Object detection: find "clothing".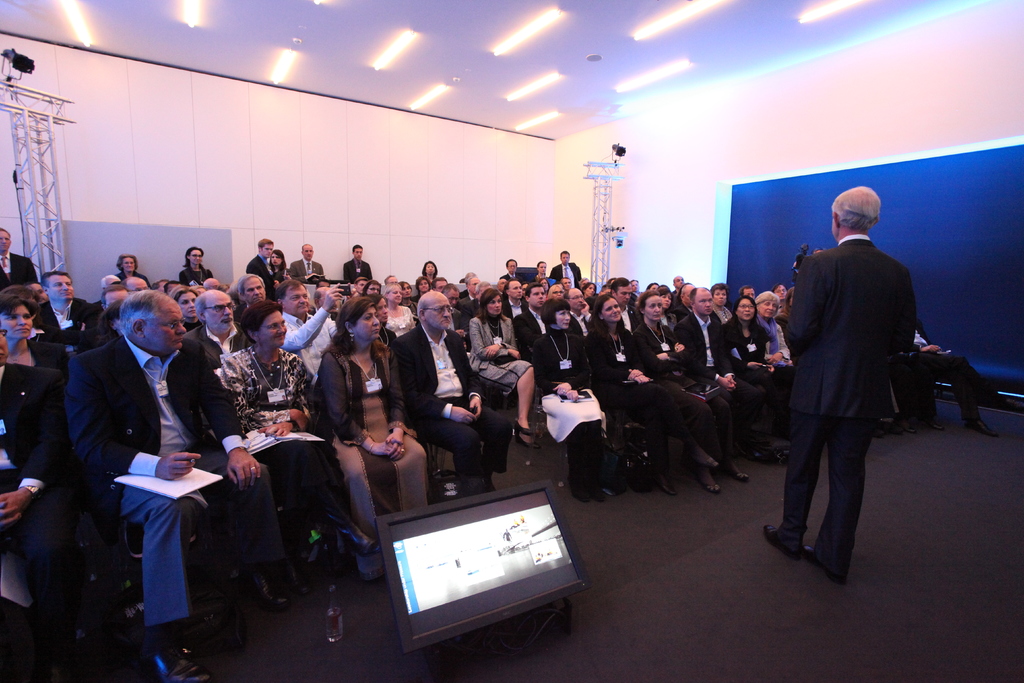
x1=671, y1=312, x2=763, y2=453.
